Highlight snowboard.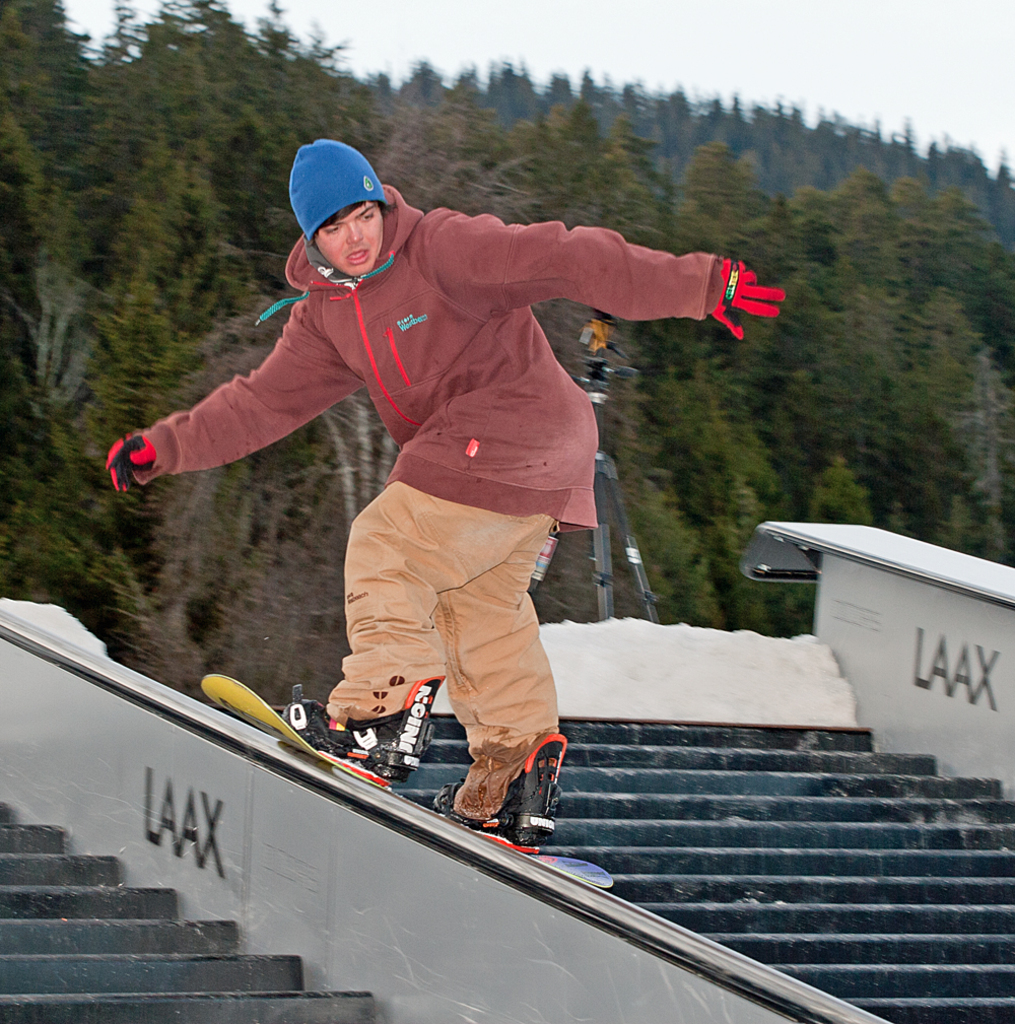
Highlighted region: left=186, top=654, right=411, bottom=796.
